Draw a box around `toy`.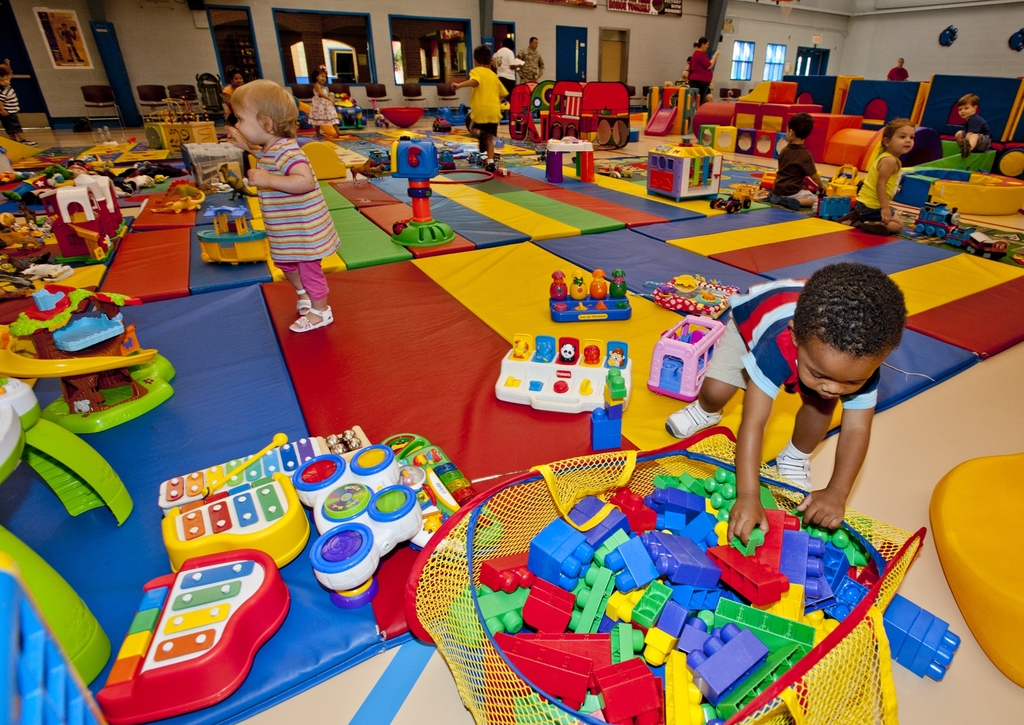
left=547, top=268, right=631, bottom=322.
